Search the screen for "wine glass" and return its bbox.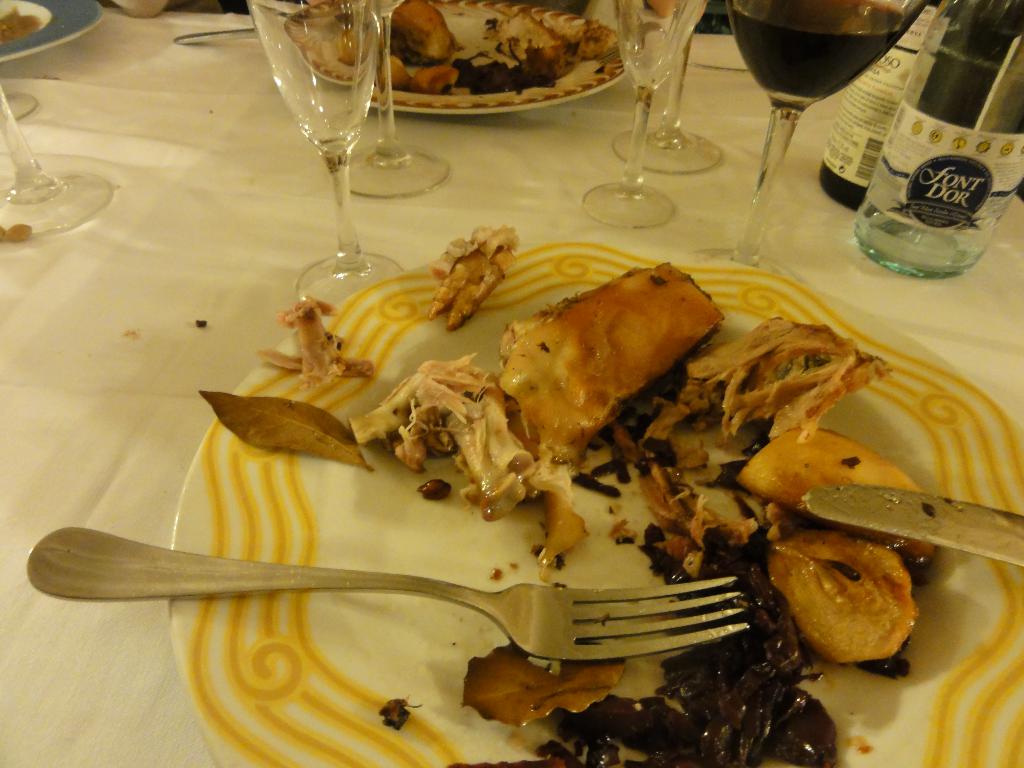
Found: {"left": 252, "top": 0, "right": 404, "bottom": 316}.
